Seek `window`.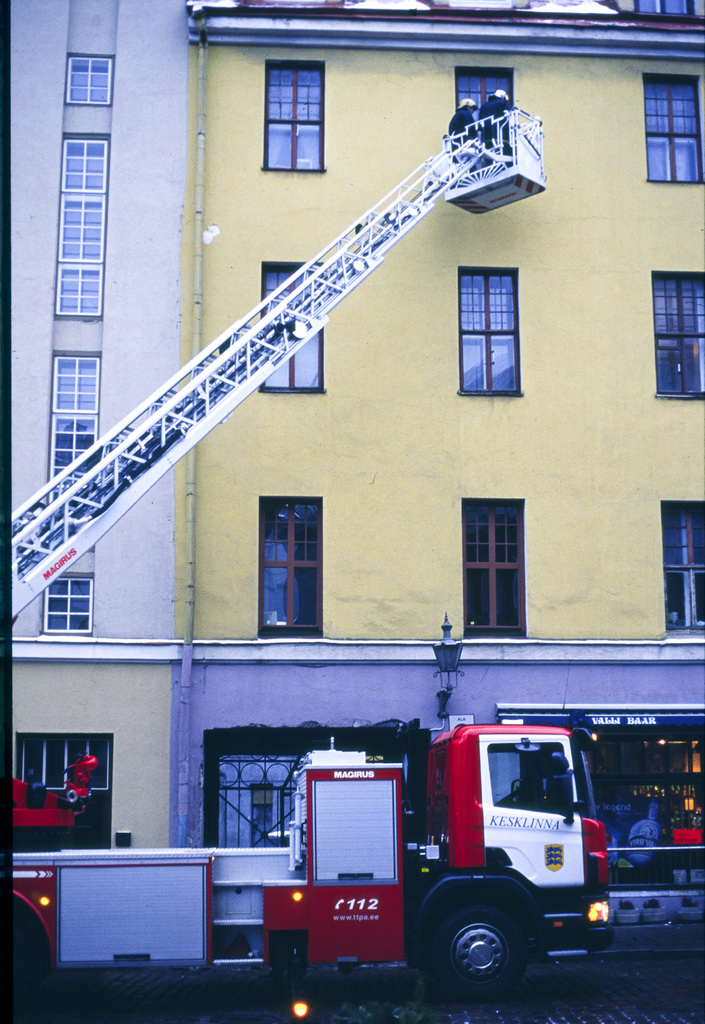
(x1=262, y1=59, x2=324, y2=174).
